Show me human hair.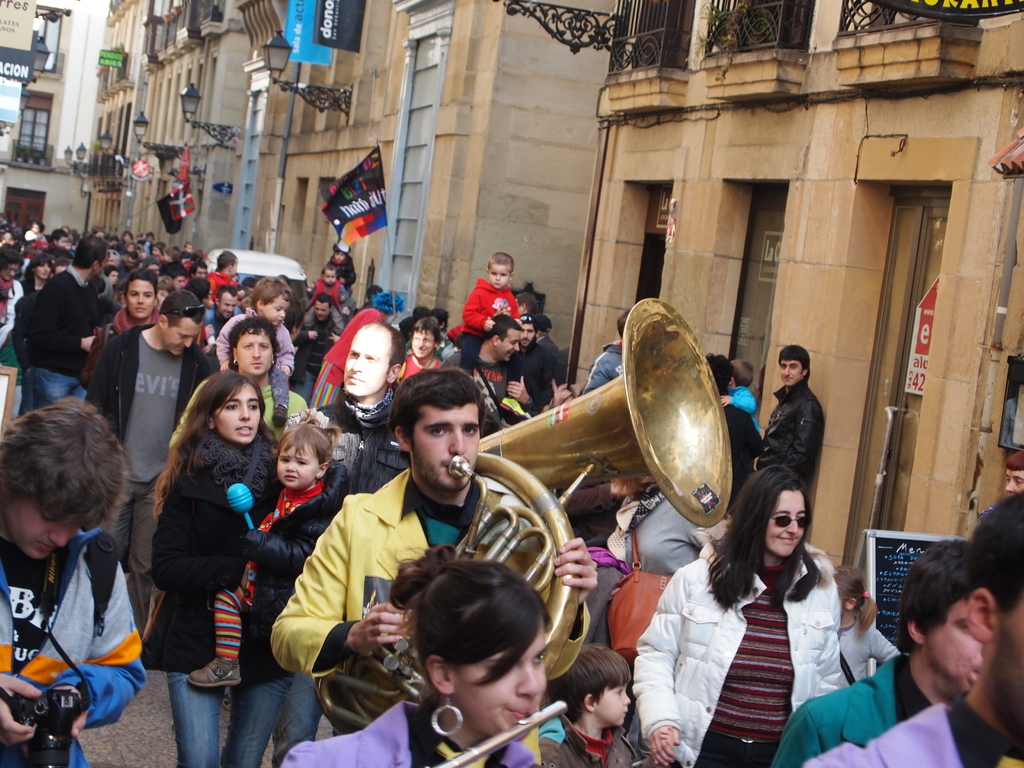
human hair is here: pyautogui.locateOnScreen(191, 263, 206, 273).
